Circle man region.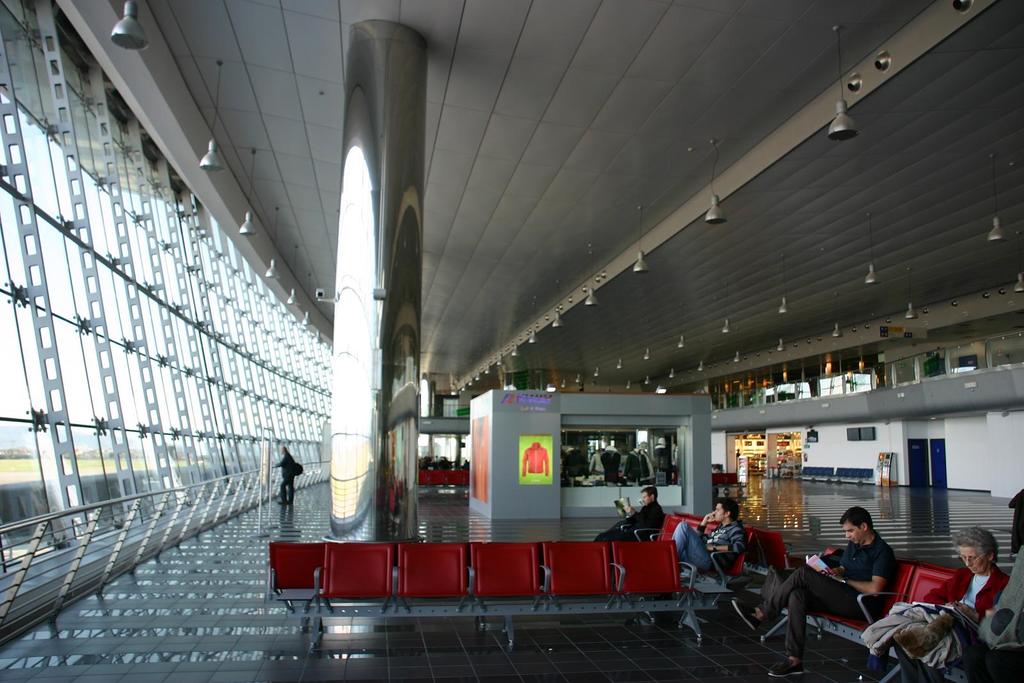
Region: <box>666,499,749,574</box>.
